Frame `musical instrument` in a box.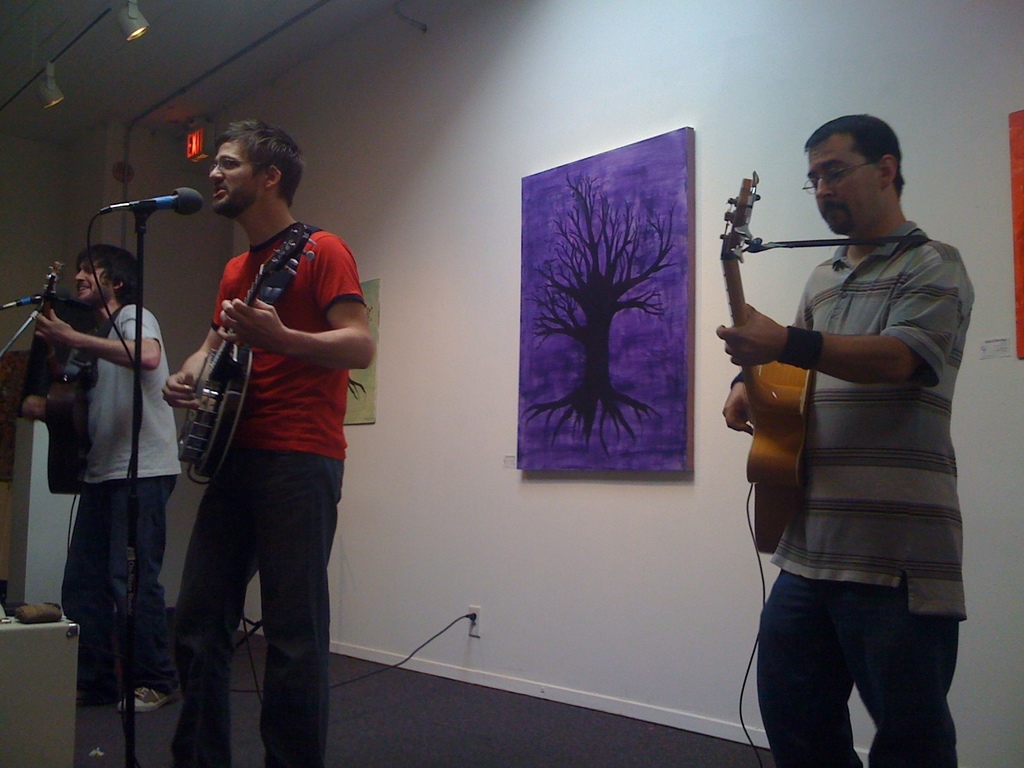
crop(29, 261, 85, 504).
